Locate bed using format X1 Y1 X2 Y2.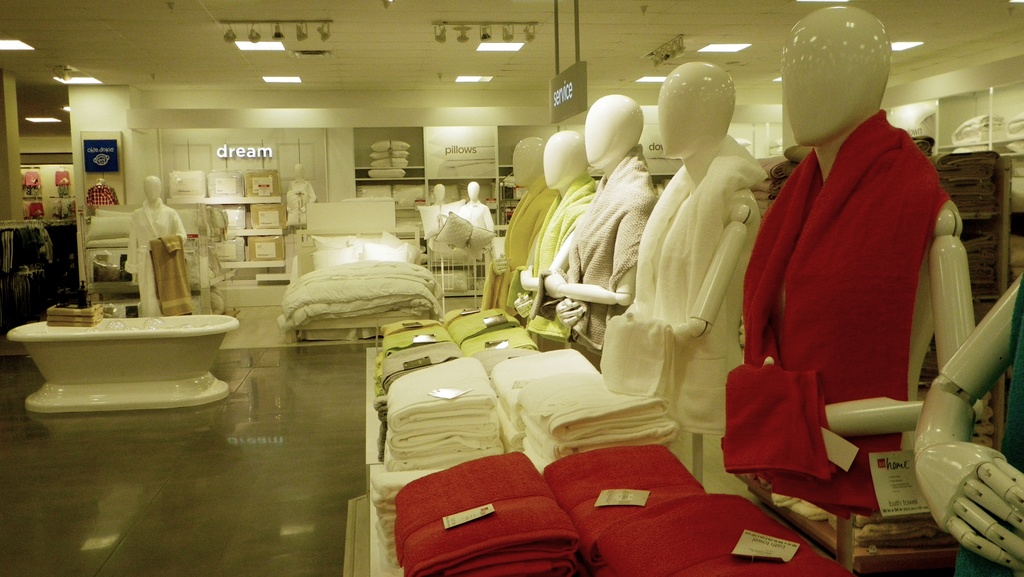
246 203 470 368.
